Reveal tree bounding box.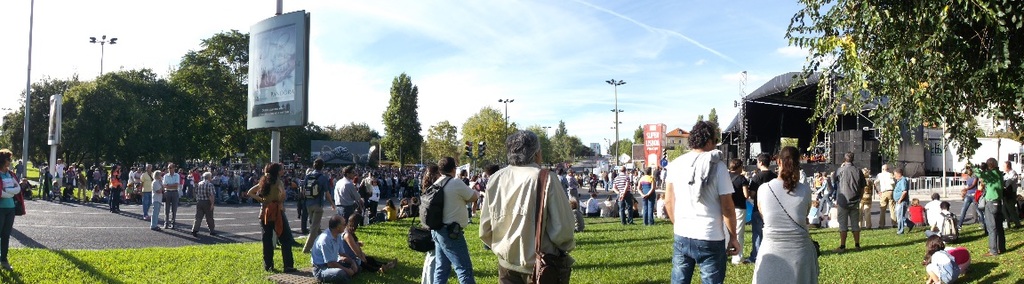
Revealed: <box>604,140,631,162</box>.
